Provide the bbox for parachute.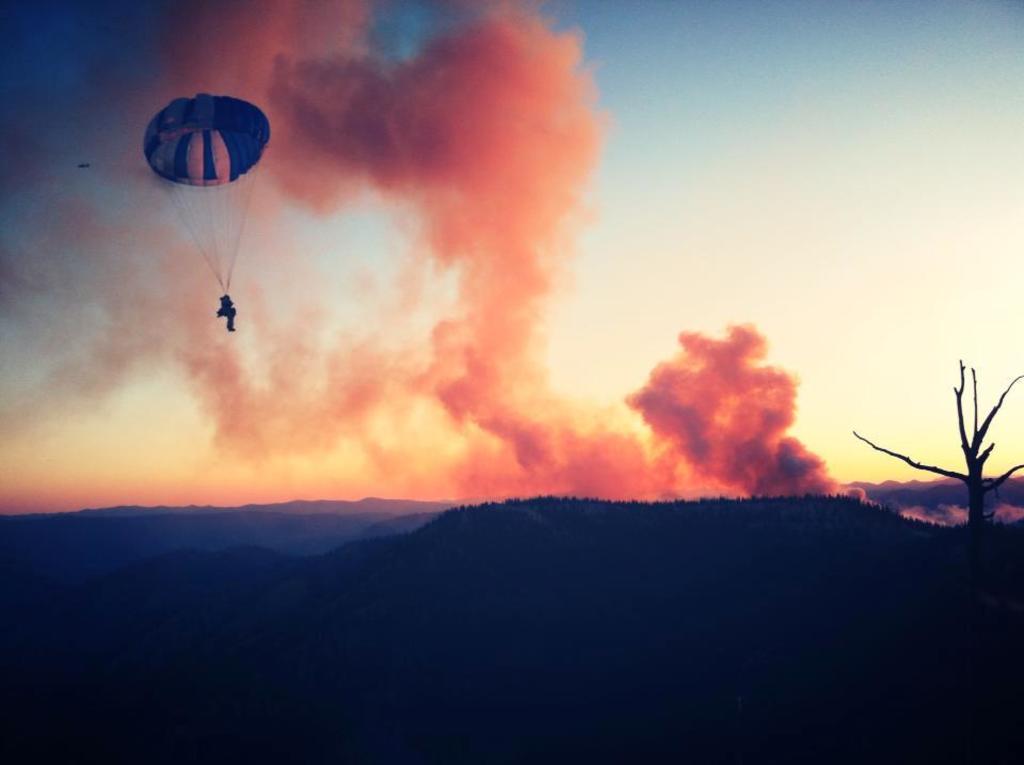
pyautogui.locateOnScreen(142, 94, 271, 306).
